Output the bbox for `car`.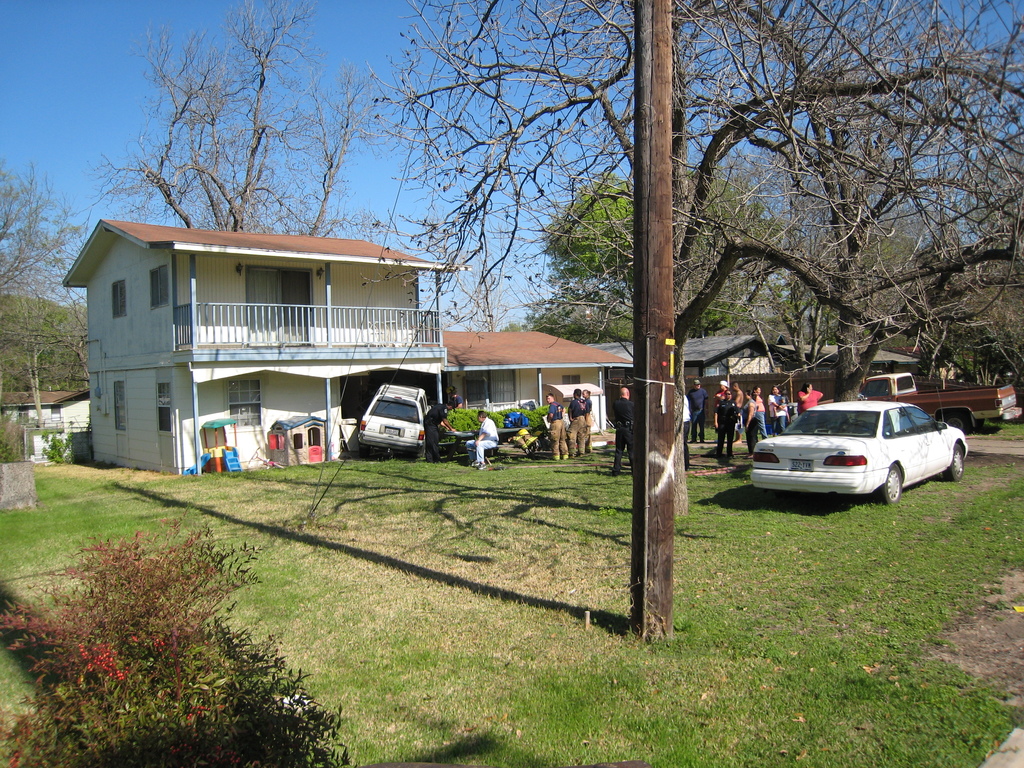
select_region(358, 380, 430, 458).
